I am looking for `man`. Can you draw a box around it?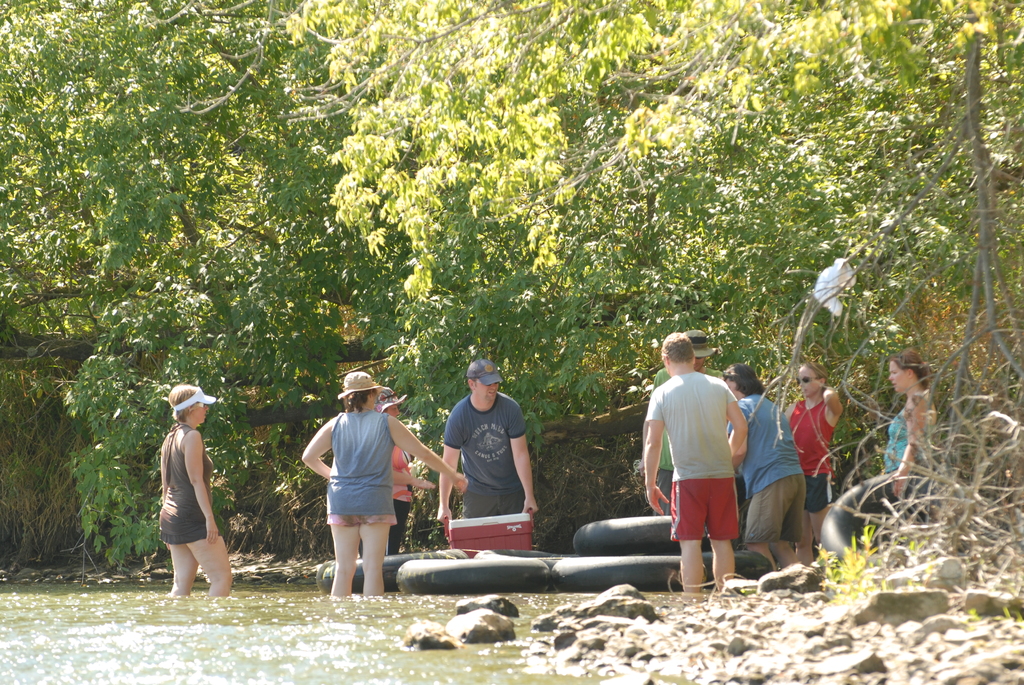
Sure, the bounding box is {"left": 649, "top": 326, "right": 726, "bottom": 516}.
